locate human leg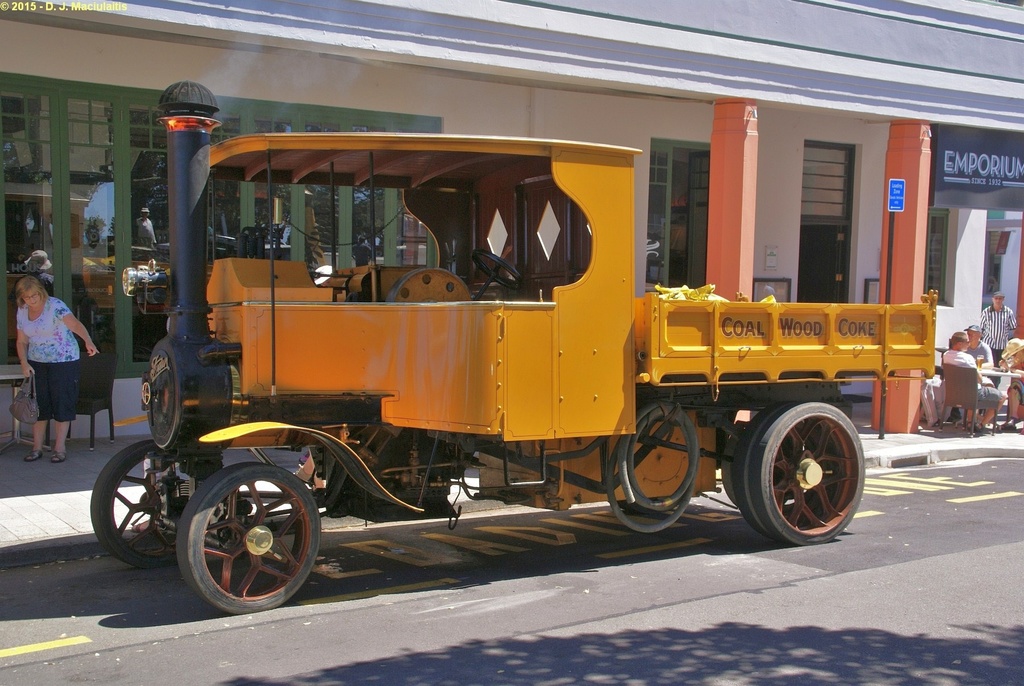
978:381:1003:430
